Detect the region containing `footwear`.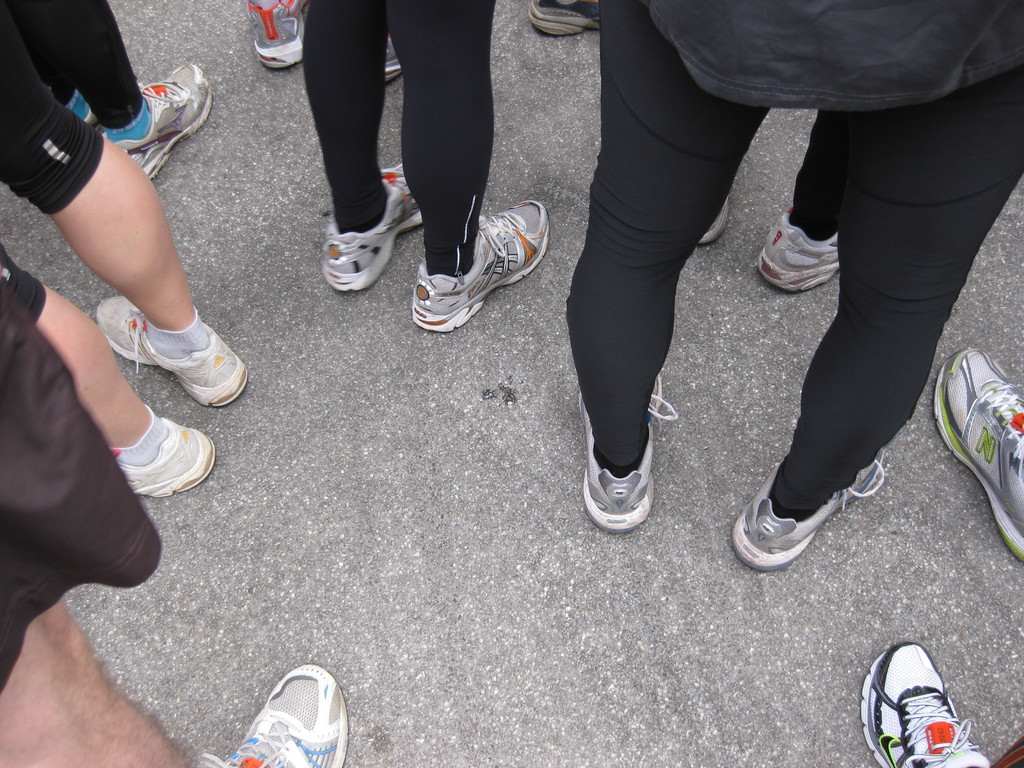
x1=870 y1=650 x2=972 y2=767.
